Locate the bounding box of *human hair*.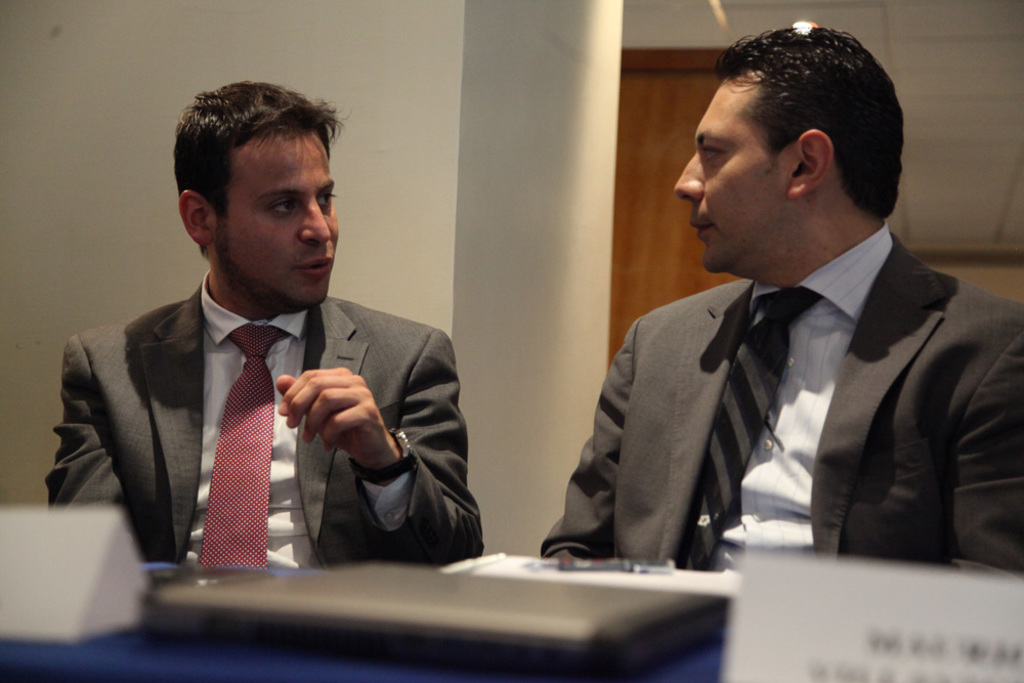
Bounding box: x1=172, y1=75, x2=349, y2=231.
